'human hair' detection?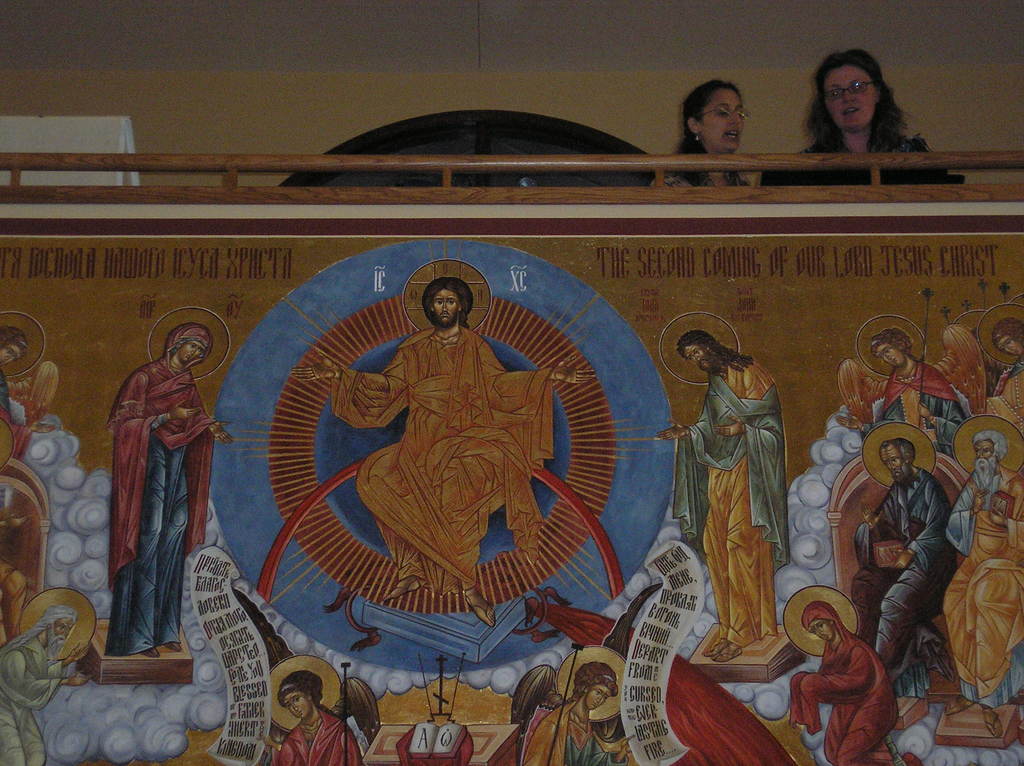
[left=277, top=667, right=324, bottom=710]
